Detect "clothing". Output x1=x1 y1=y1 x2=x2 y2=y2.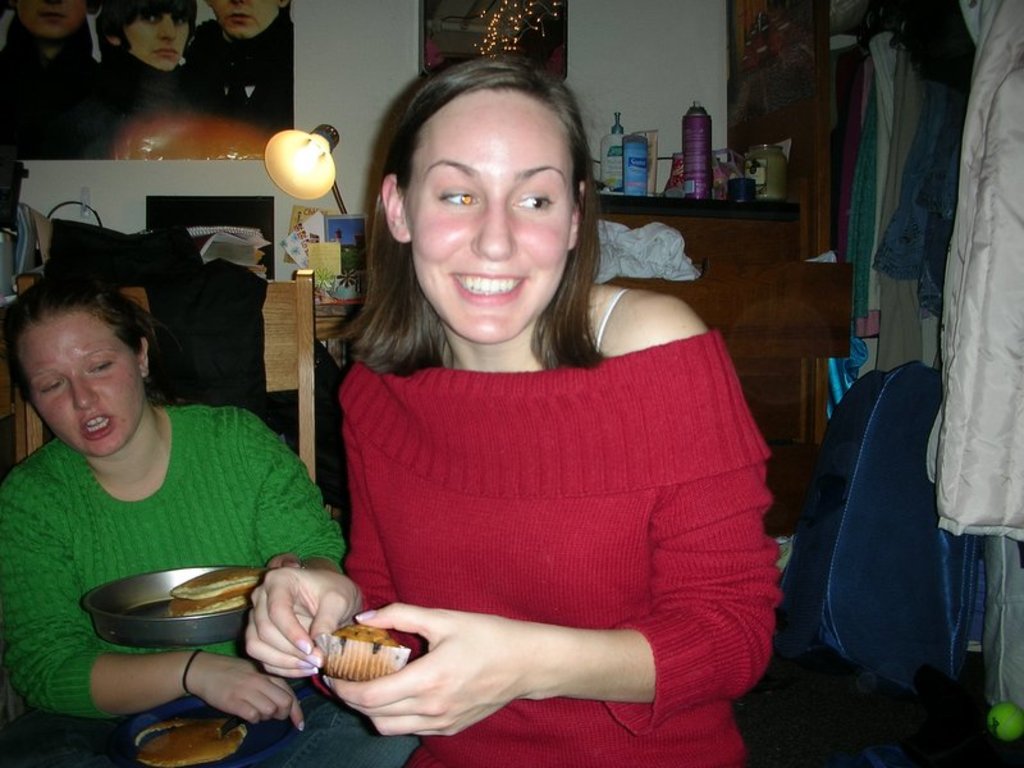
x1=0 y1=403 x2=422 y2=767.
